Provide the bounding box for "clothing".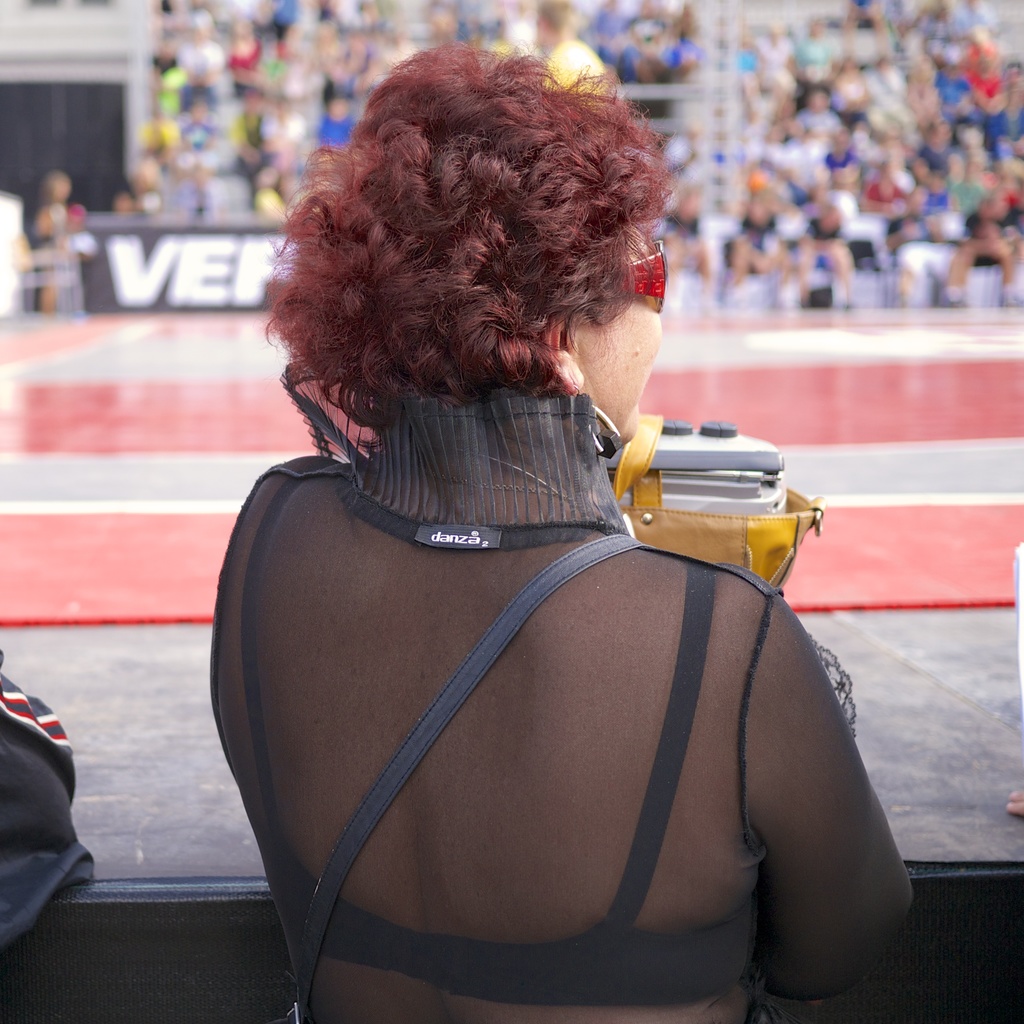
region(0, 655, 90, 938).
